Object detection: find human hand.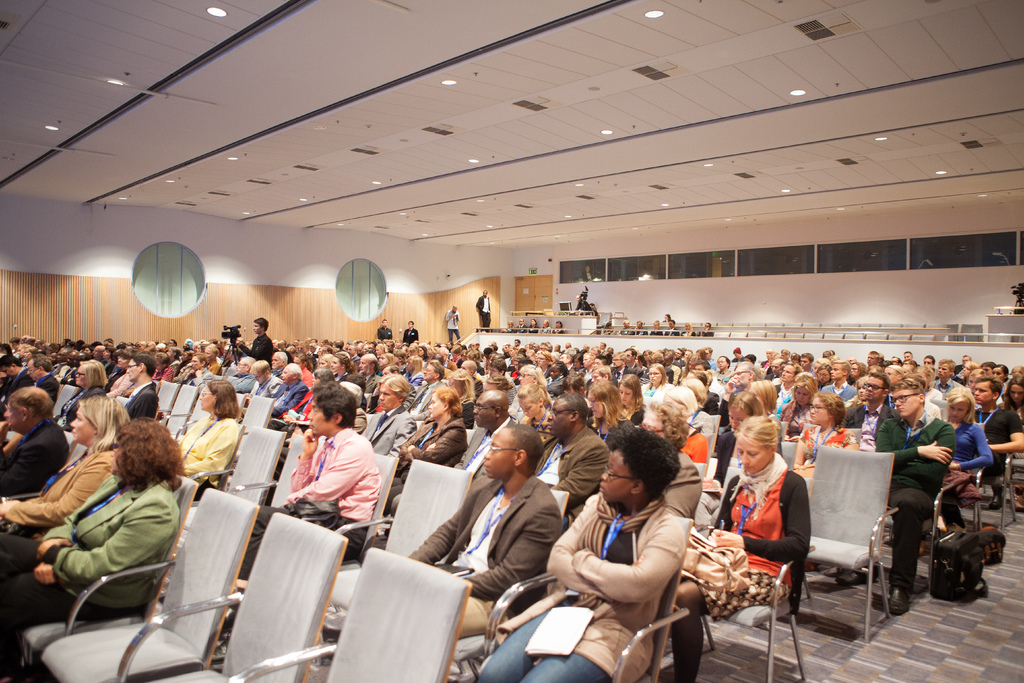
{"left": 712, "top": 529, "right": 744, "bottom": 548}.
